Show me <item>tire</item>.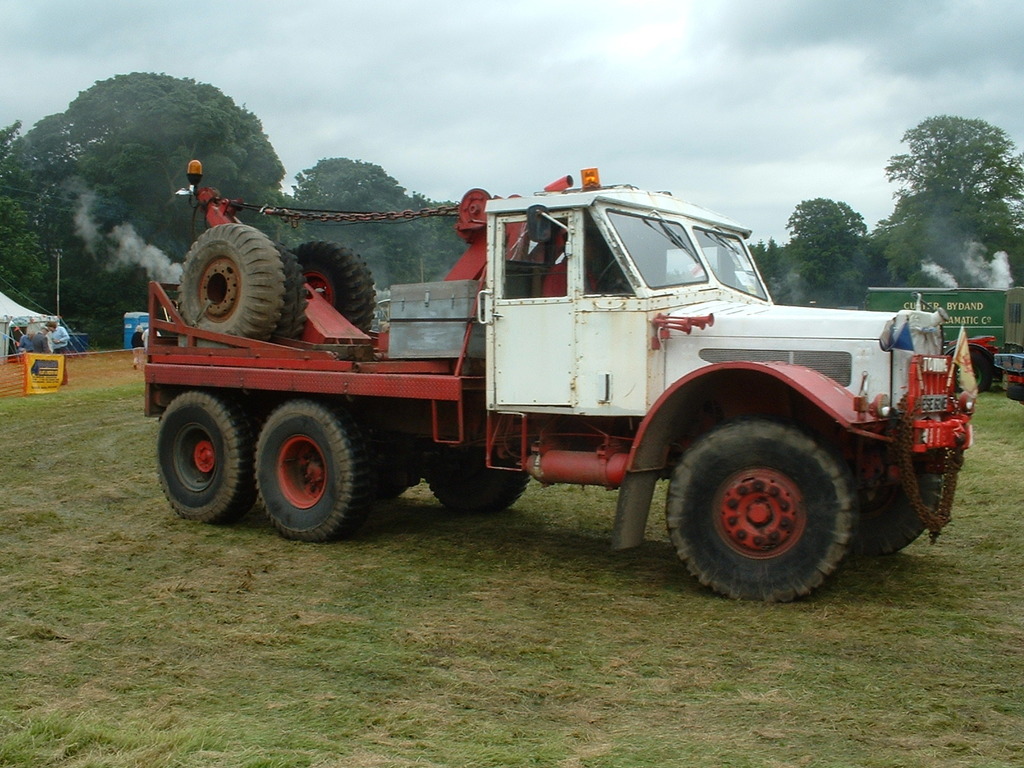
<item>tire</item> is here: bbox=[870, 492, 927, 554].
